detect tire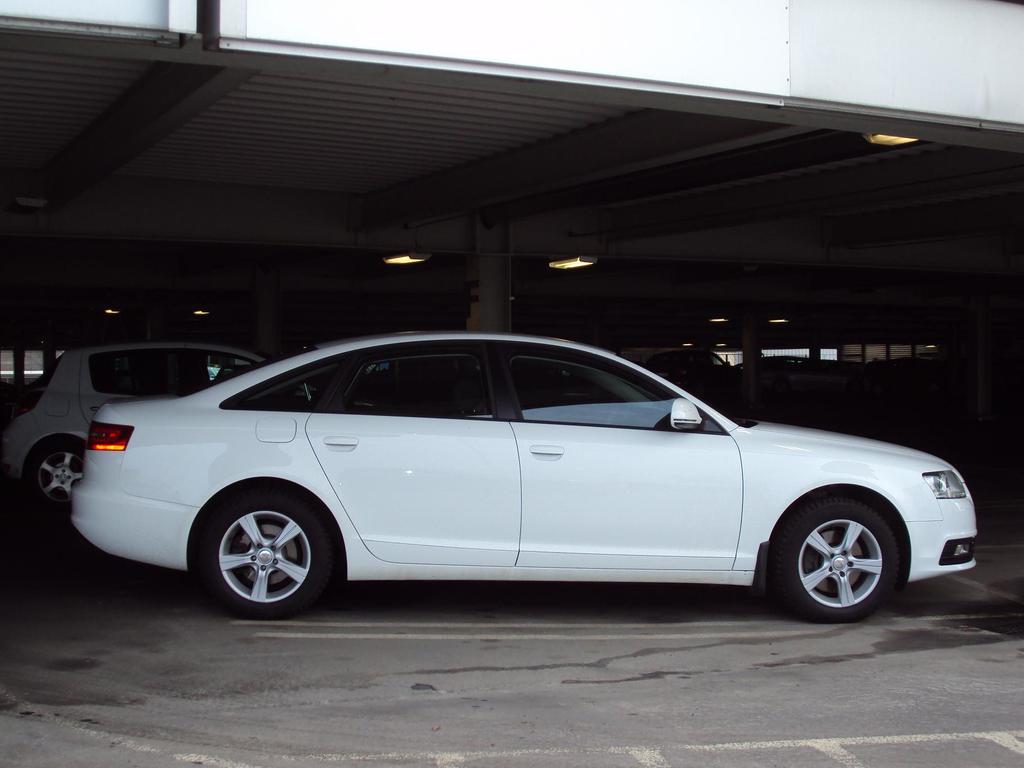
bbox(33, 440, 99, 509)
